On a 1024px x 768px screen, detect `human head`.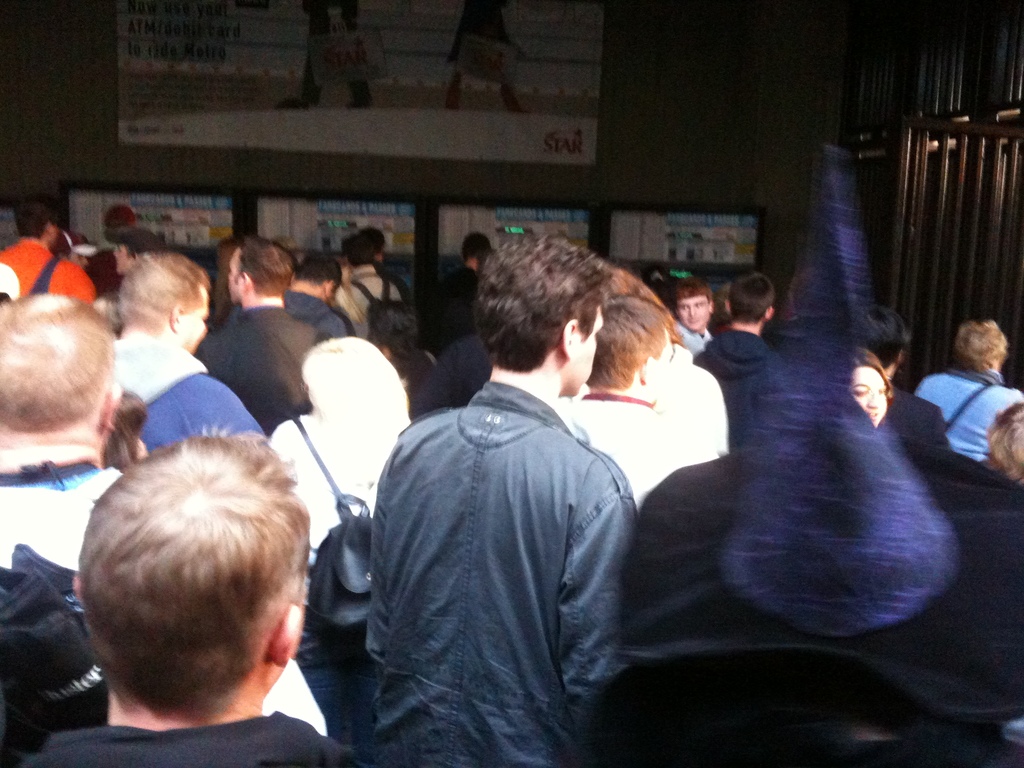
box(454, 233, 489, 263).
